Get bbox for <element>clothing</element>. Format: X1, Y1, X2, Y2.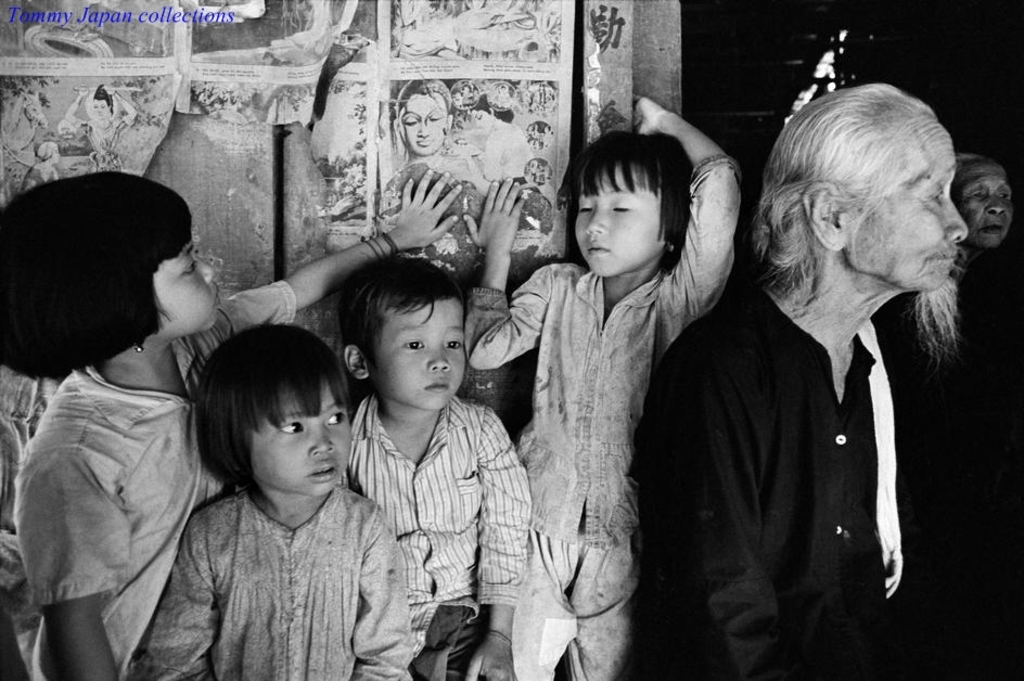
152, 439, 406, 668.
